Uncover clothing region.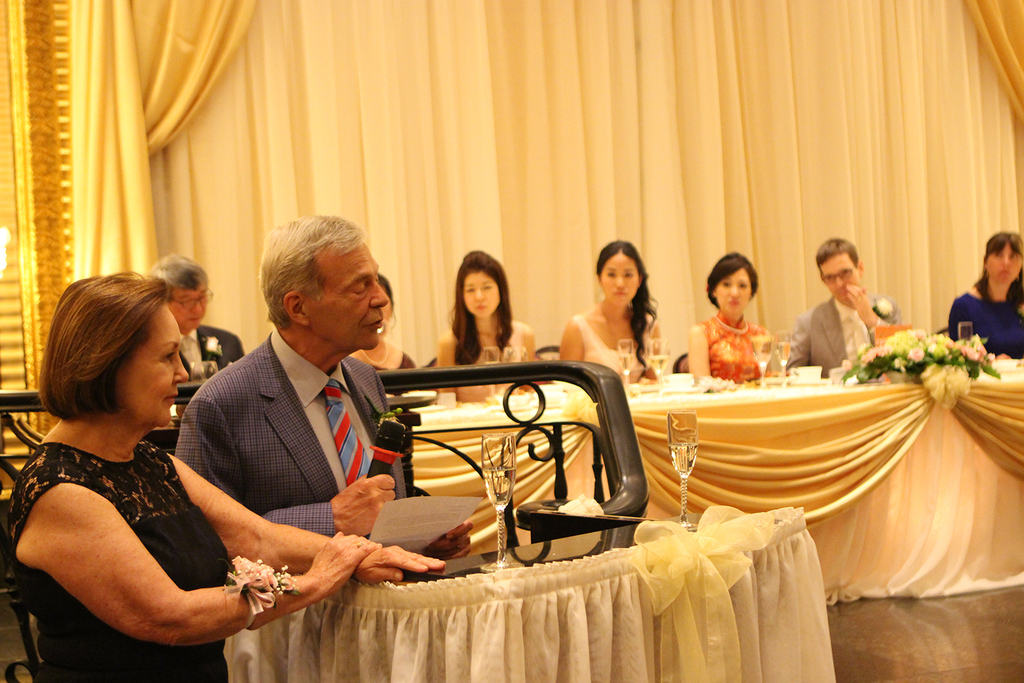
Uncovered: Rect(456, 320, 527, 405).
